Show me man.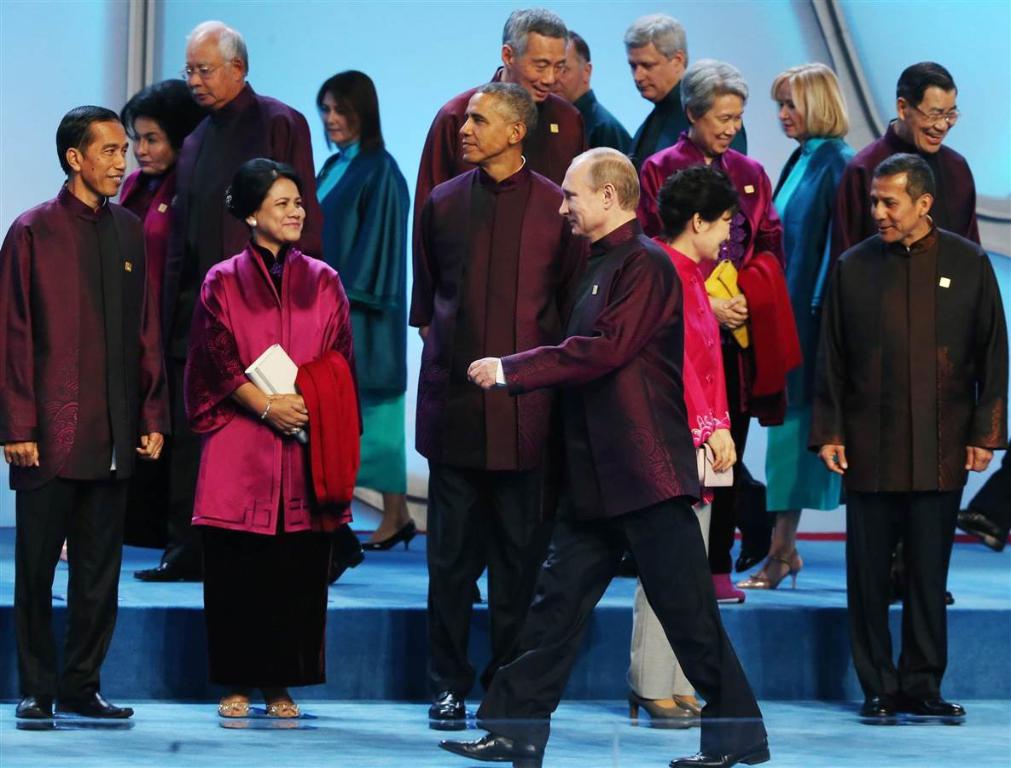
man is here: x1=817, y1=152, x2=1010, y2=701.
